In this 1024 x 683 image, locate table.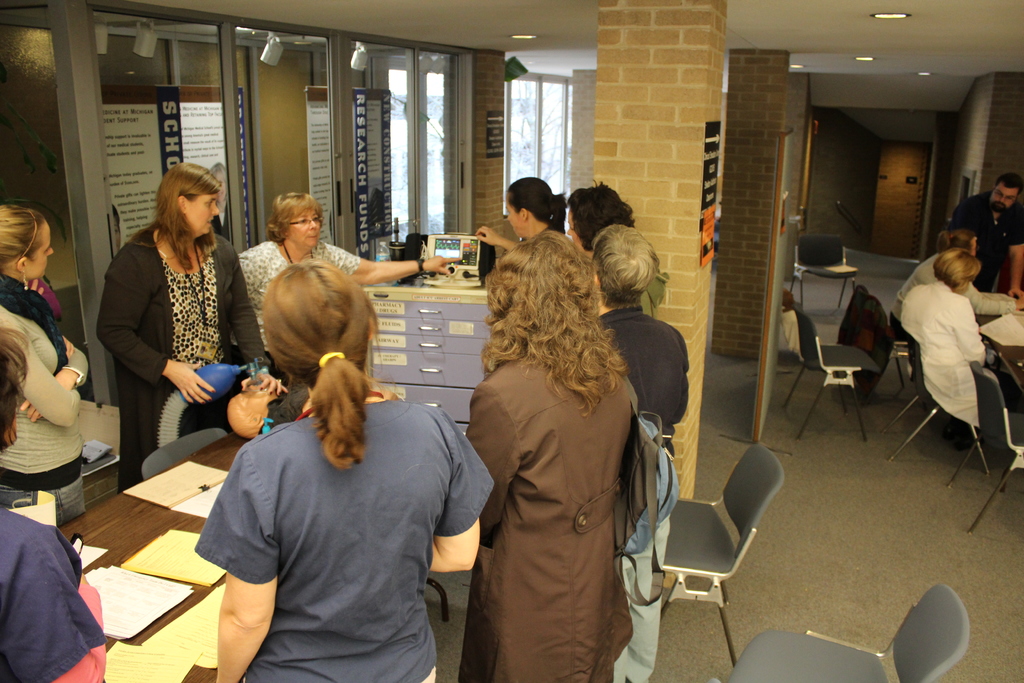
Bounding box: <region>976, 318, 1023, 393</region>.
